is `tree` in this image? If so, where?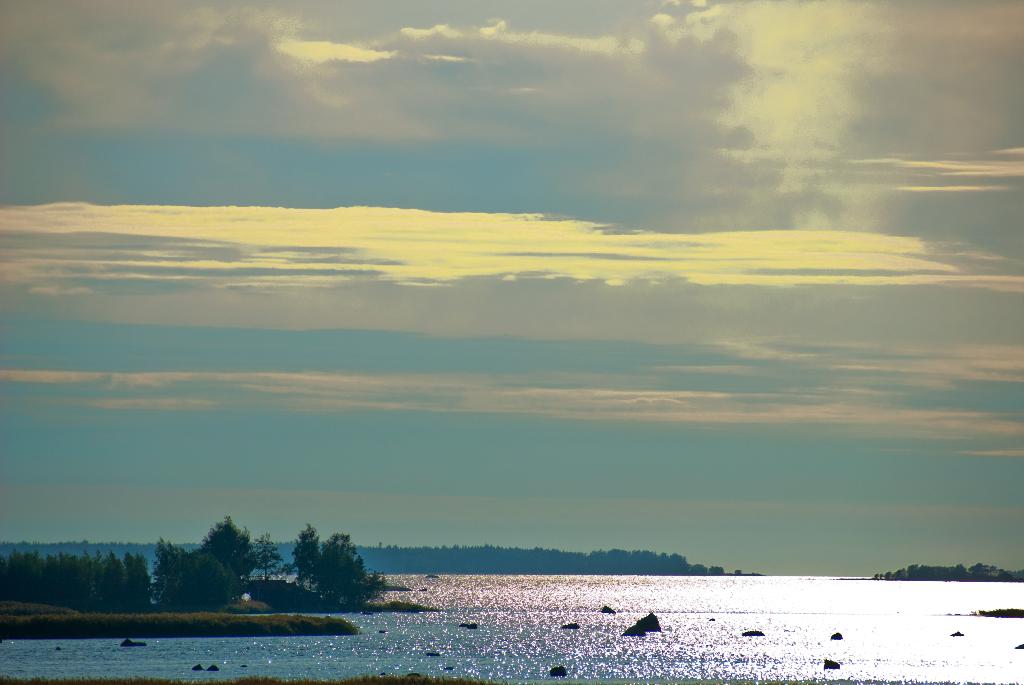
Yes, at [left=314, top=531, right=404, bottom=607].
